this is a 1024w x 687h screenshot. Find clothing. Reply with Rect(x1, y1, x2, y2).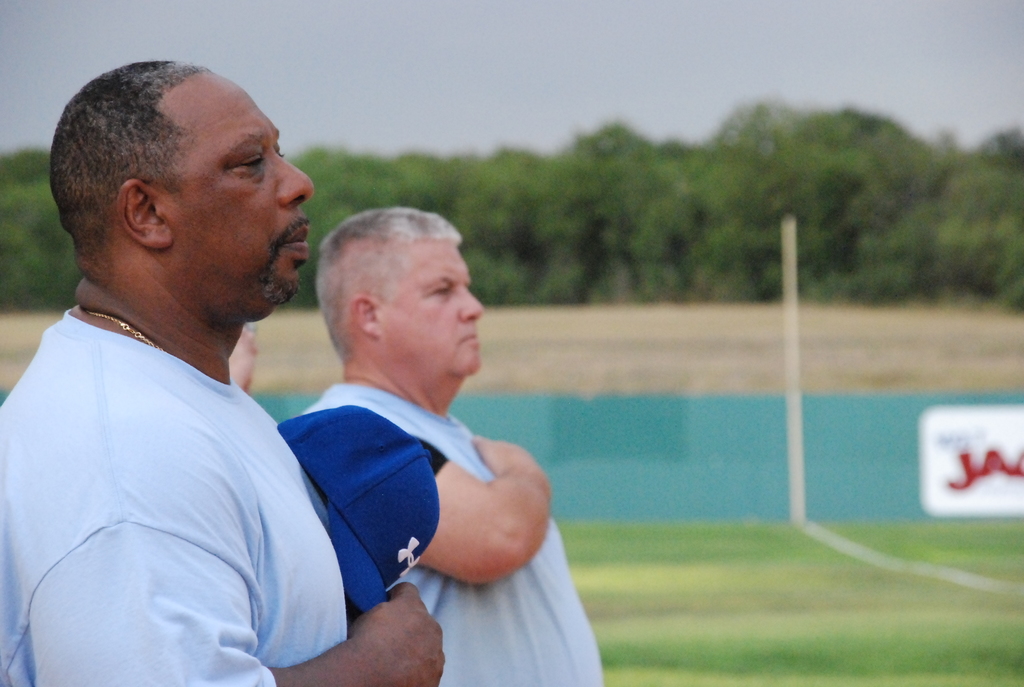
Rect(268, 334, 588, 661).
